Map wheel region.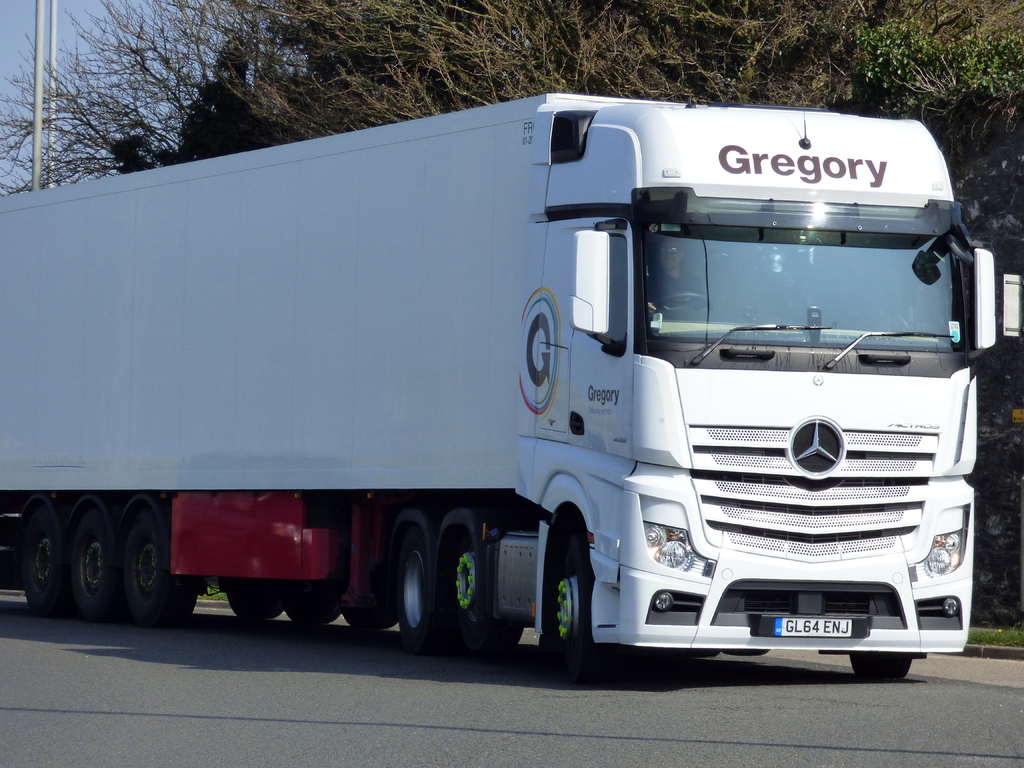
Mapped to bbox=(549, 510, 605, 664).
